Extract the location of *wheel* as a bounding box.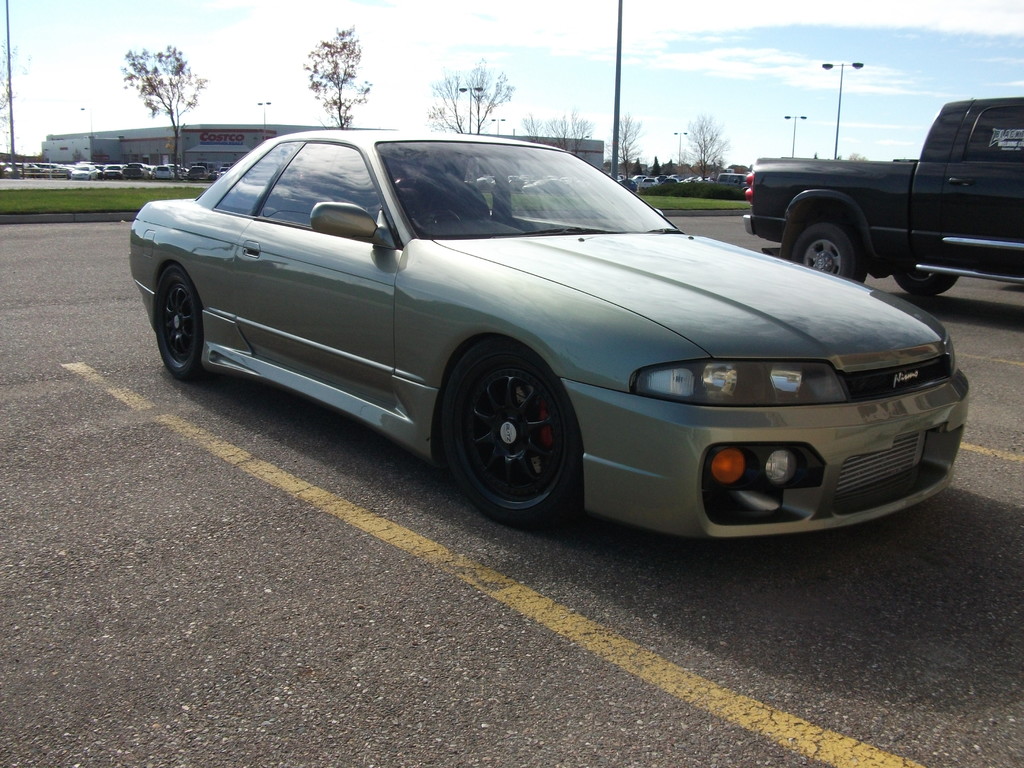
<bbox>894, 269, 956, 292</bbox>.
